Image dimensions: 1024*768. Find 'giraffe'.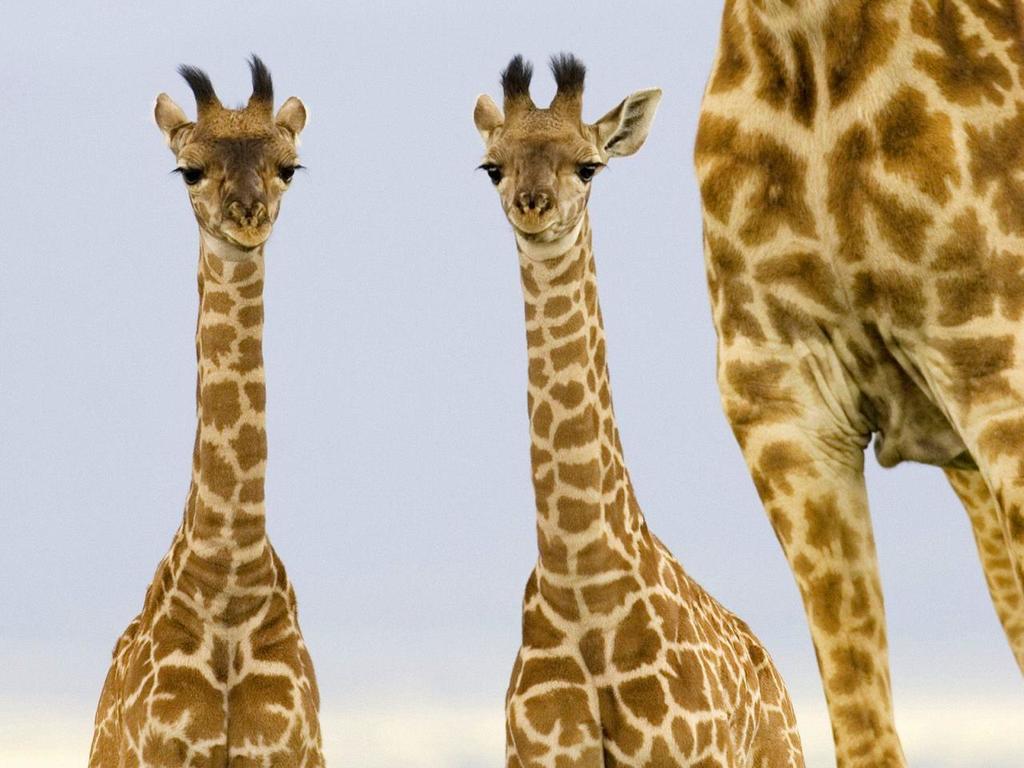
[left=693, top=0, right=1023, bottom=767].
